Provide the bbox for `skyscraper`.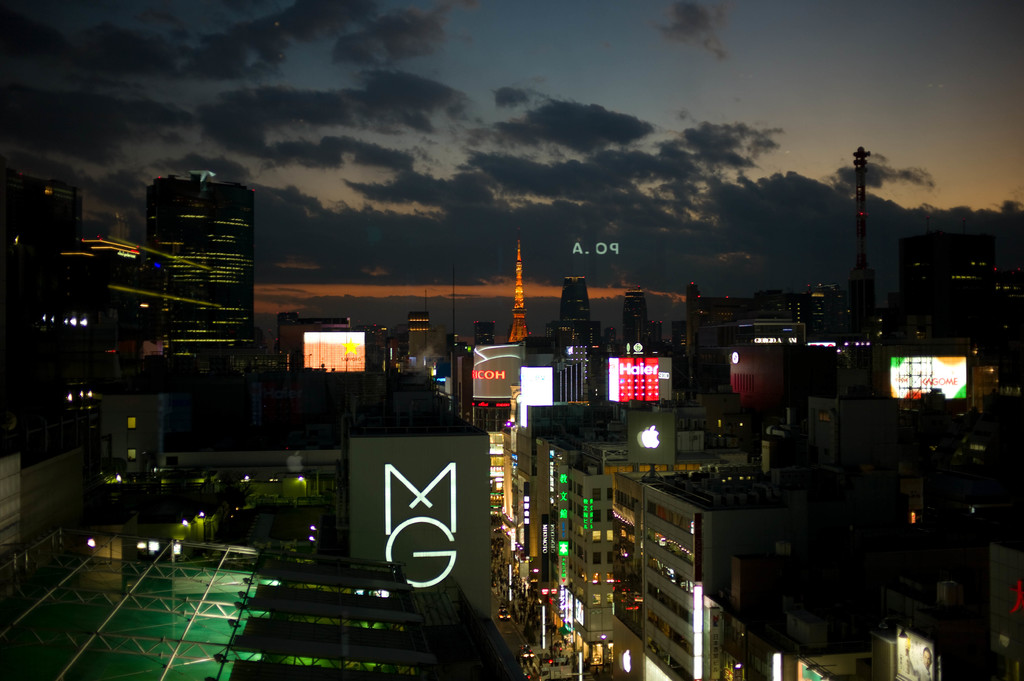
(x1=116, y1=160, x2=268, y2=374).
